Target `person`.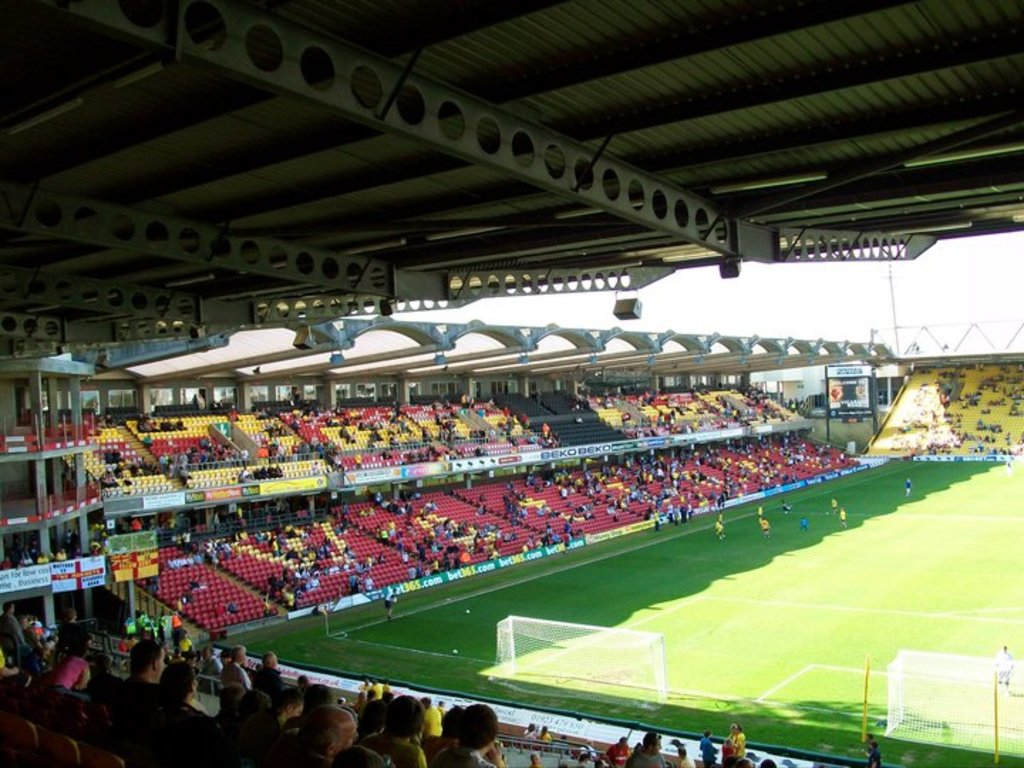
Target region: 839 505 848 528.
